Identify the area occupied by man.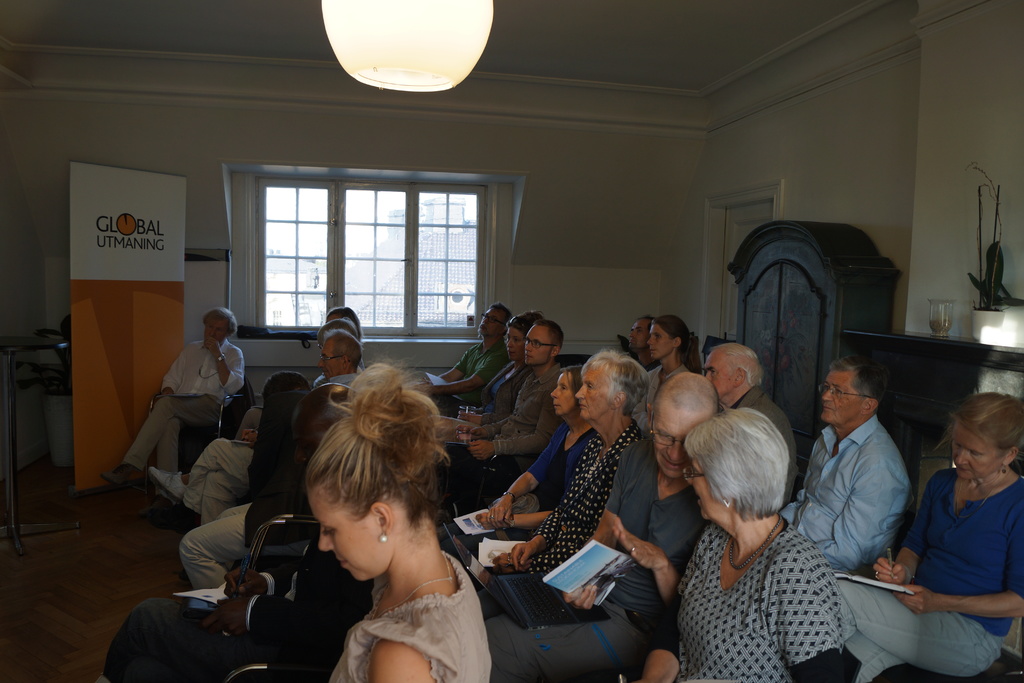
Area: 702:345:793:506.
